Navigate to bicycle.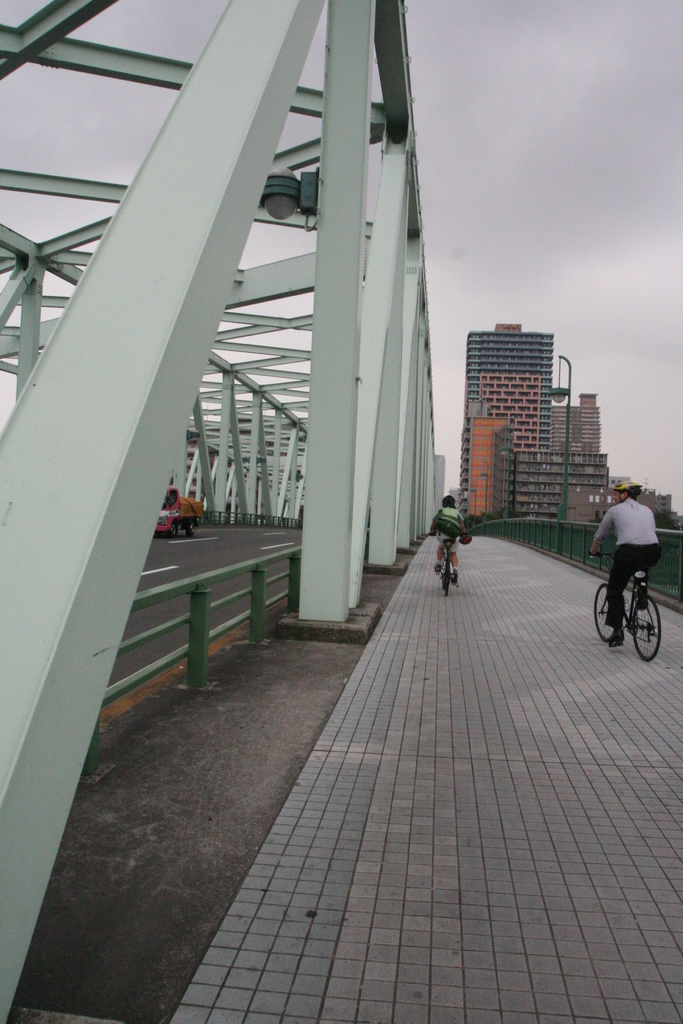
Navigation target: bbox=(587, 545, 673, 660).
